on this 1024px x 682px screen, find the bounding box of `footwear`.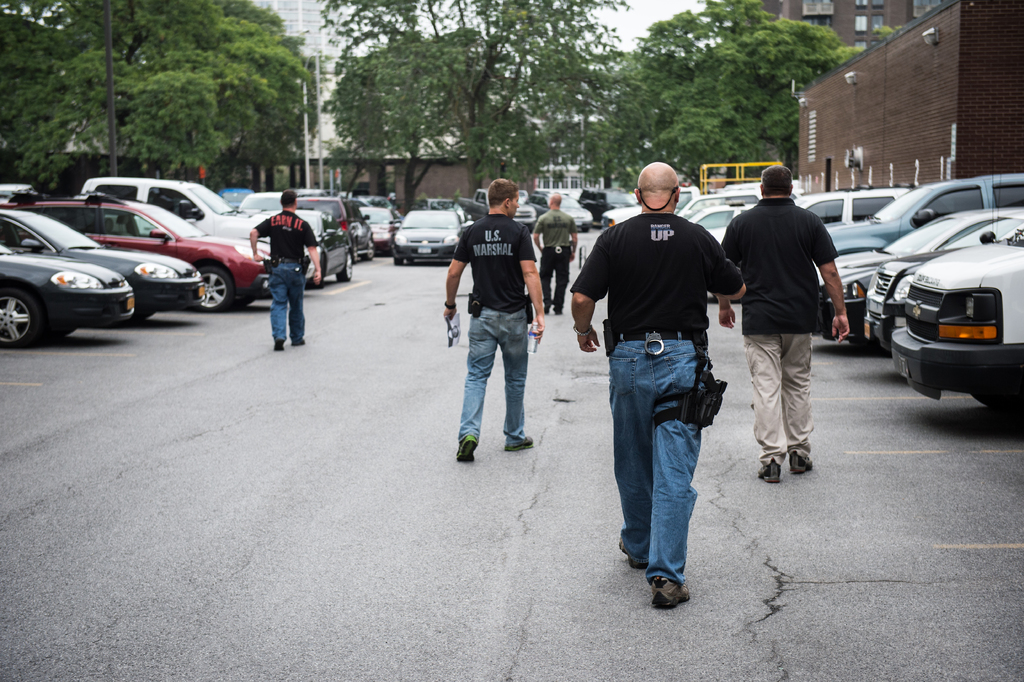
Bounding box: bbox=(765, 453, 780, 485).
